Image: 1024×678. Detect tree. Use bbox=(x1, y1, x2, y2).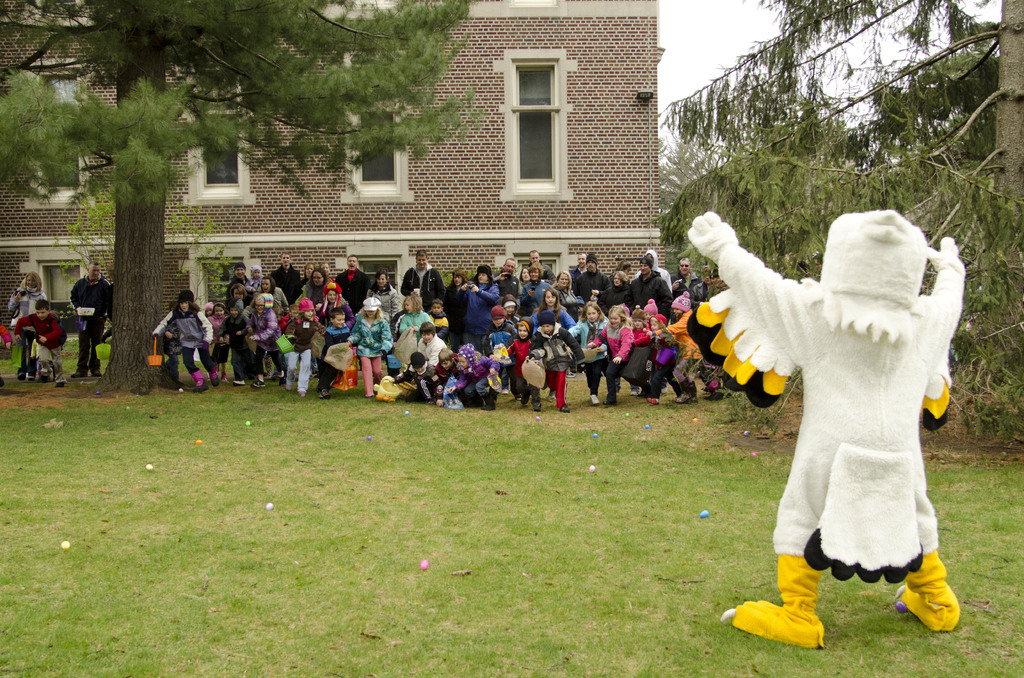
bbox=(0, 1, 490, 398).
